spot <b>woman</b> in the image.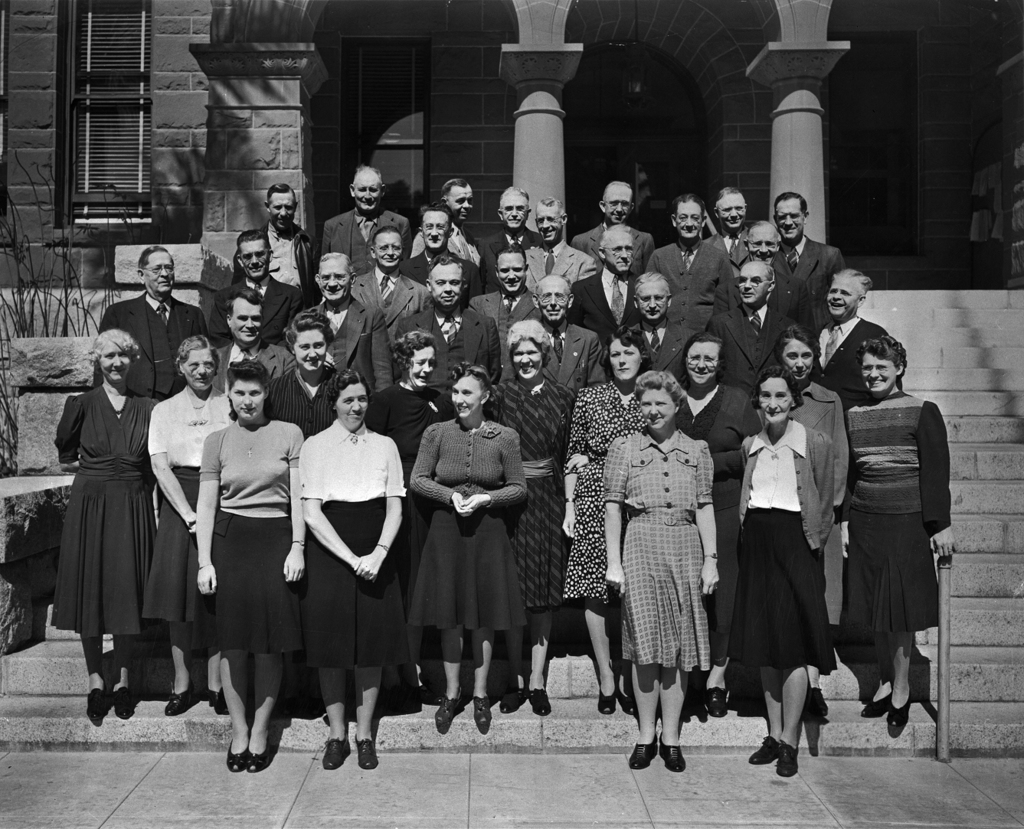
<b>woman</b> found at bbox=(667, 331, 763, 721).
